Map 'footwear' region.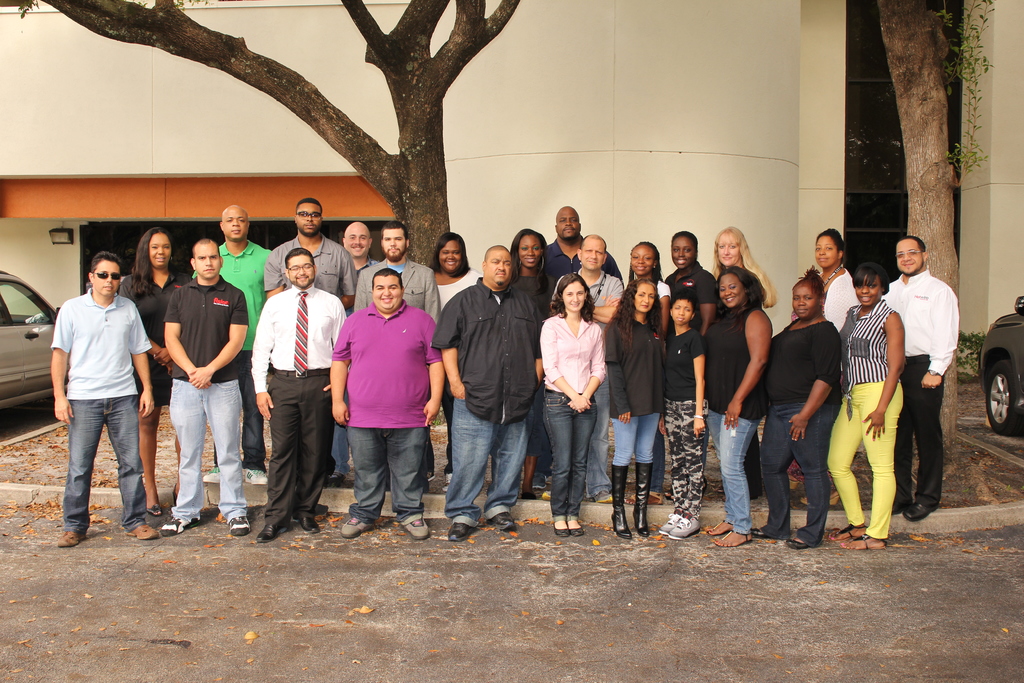
Mapped to box=[229, 516, 249, 534].
